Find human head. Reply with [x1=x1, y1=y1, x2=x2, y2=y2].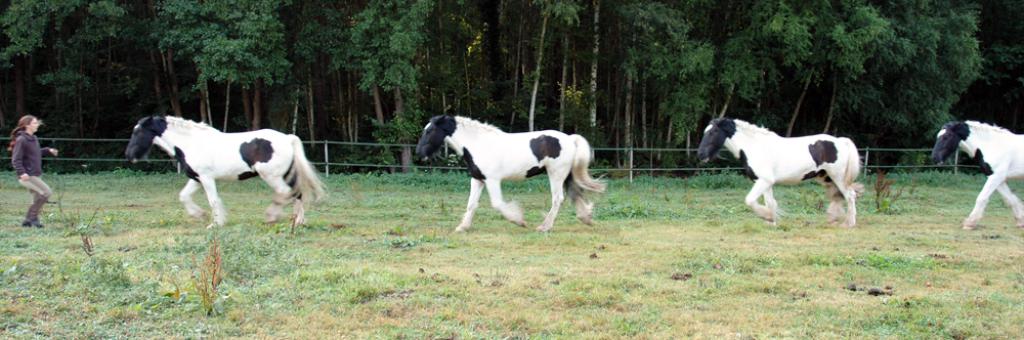
[x1=23, y1=116, x2=39, y2=130].
